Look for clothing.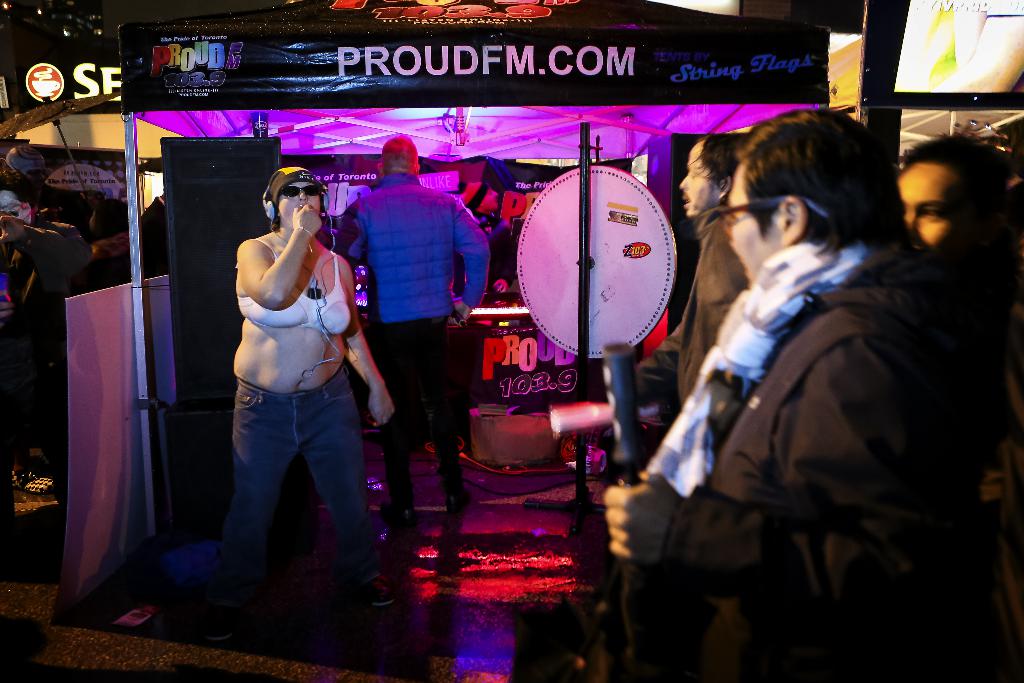
Found: <region>607, 229, 1004, 682</region>.
